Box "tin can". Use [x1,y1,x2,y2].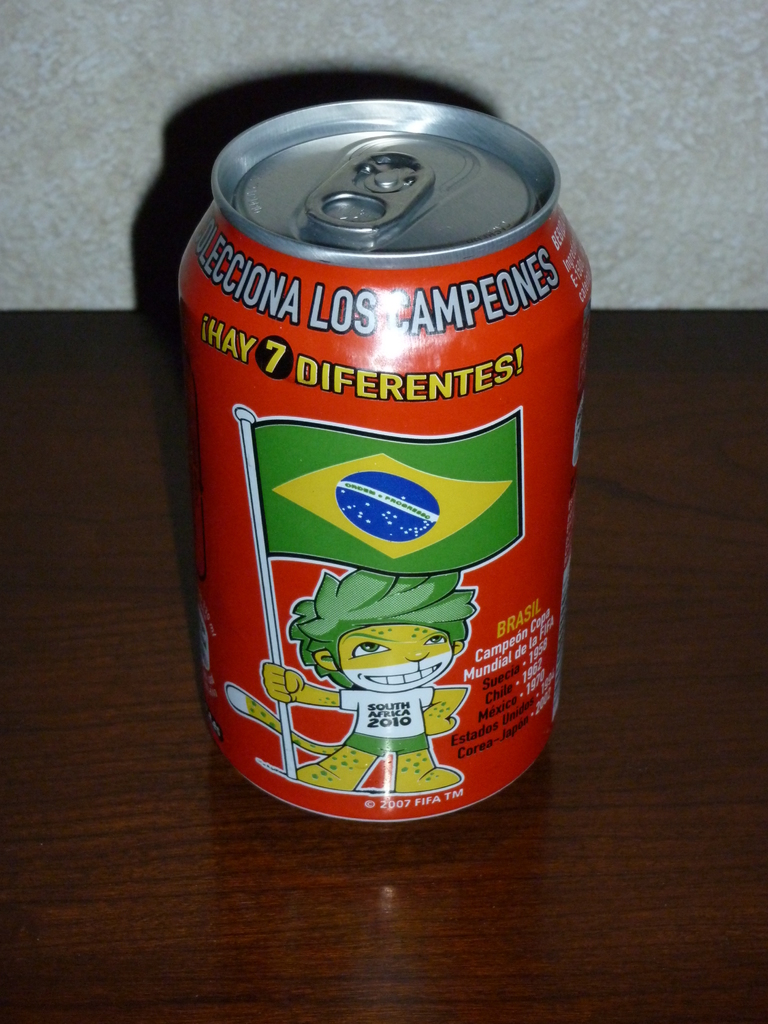
[177,97,591,822].
